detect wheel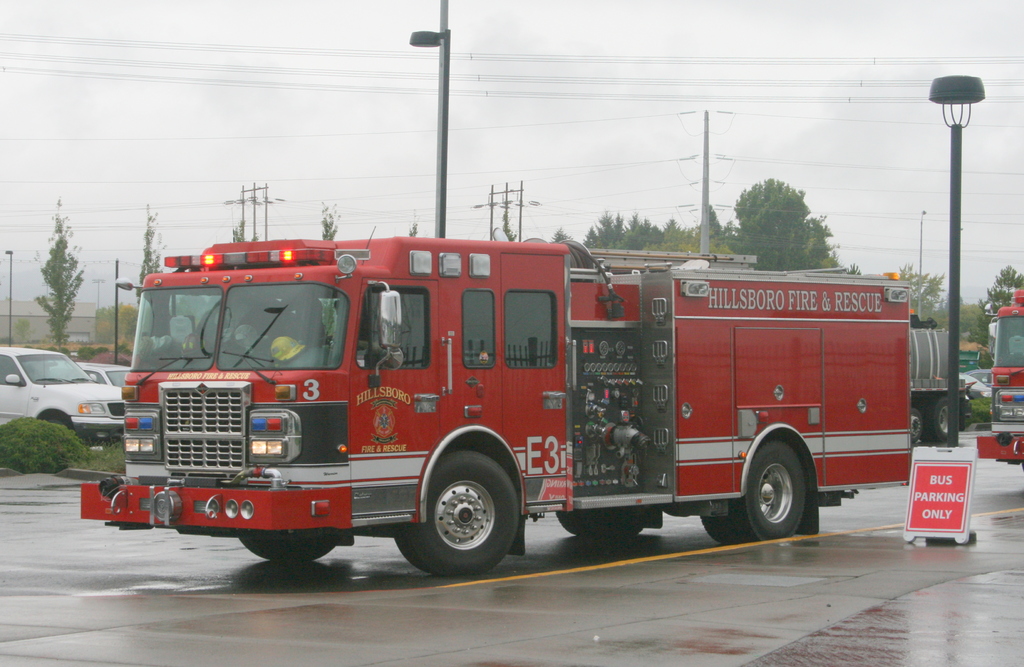
<region>732, 437, 808, 540</region>
